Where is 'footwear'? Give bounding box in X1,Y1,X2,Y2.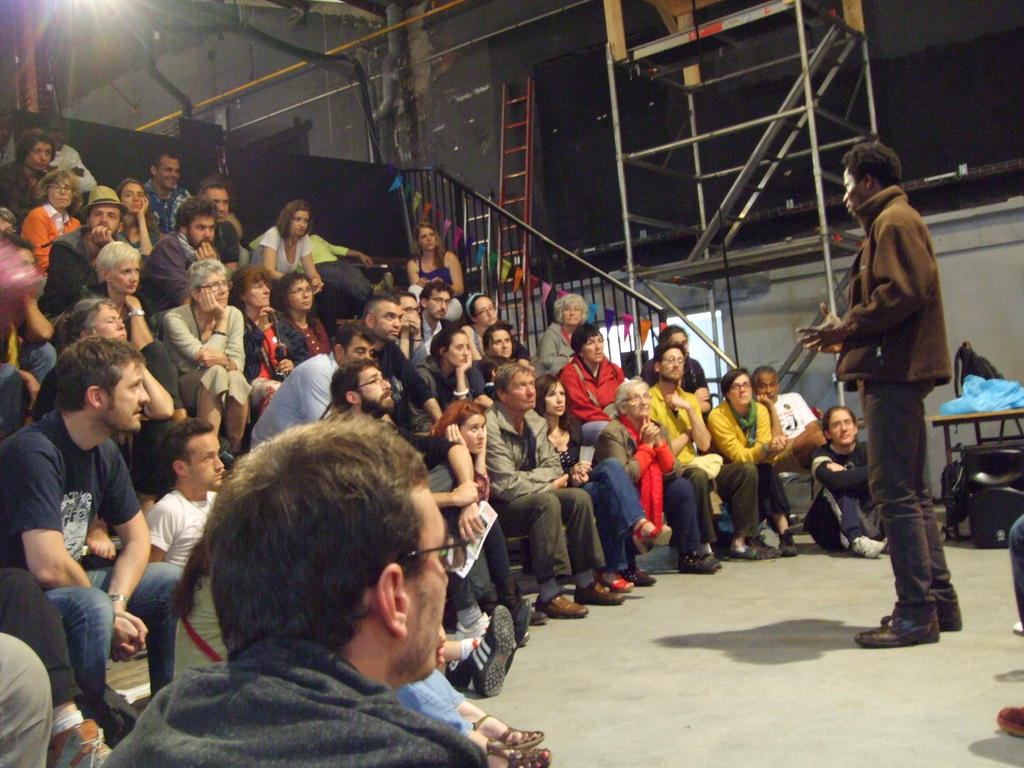
994,703,1023,740.
